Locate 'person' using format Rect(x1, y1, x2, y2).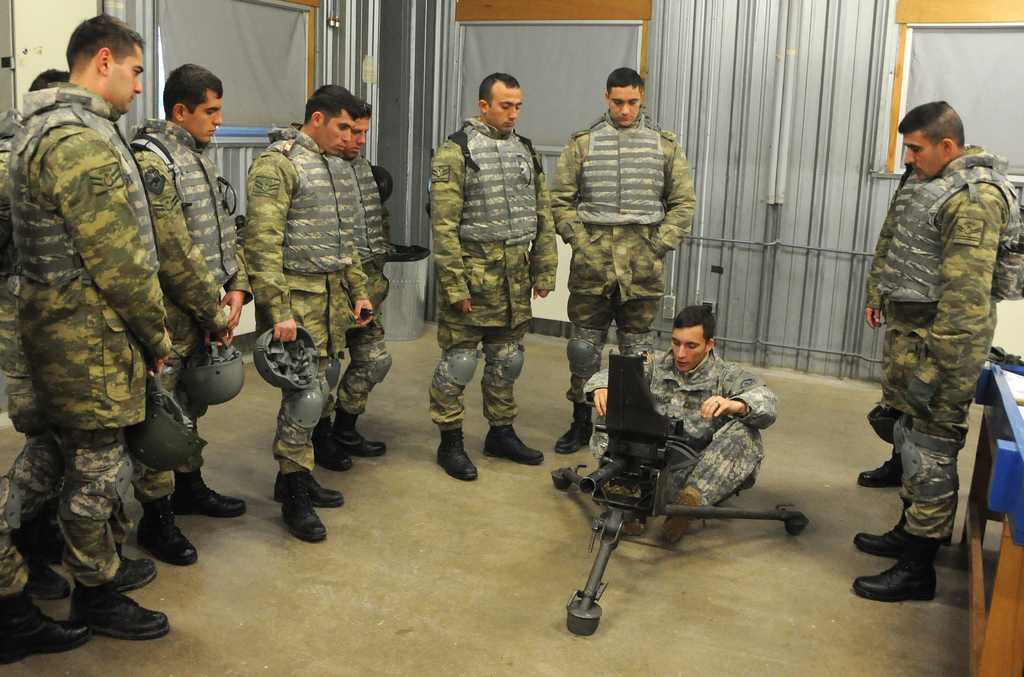
Rect(553, 61, 692, 453).
